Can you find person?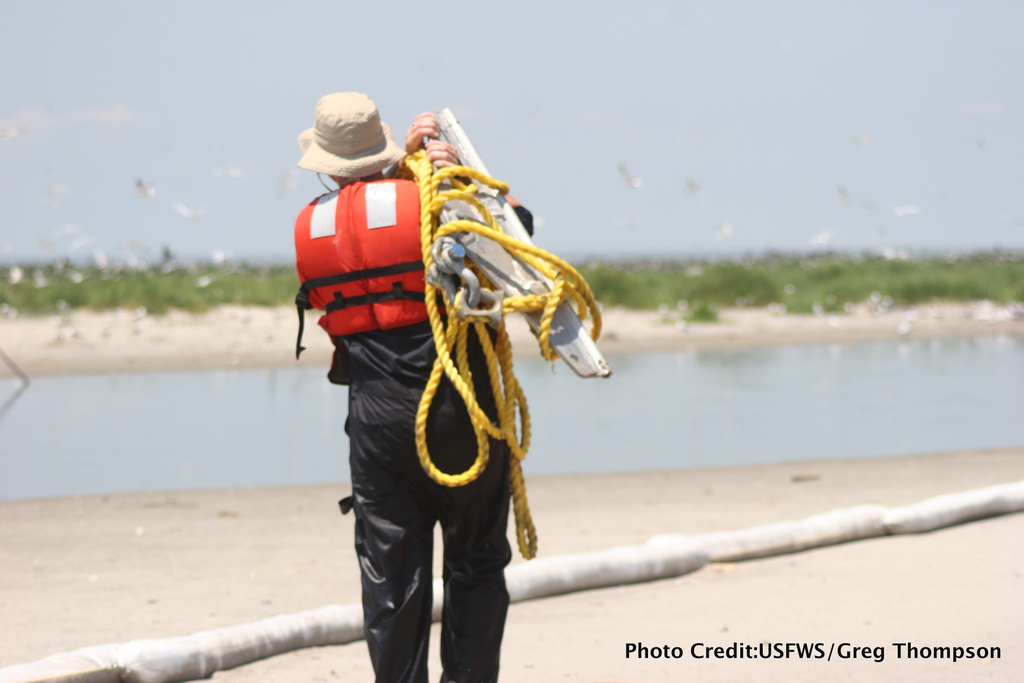
Yes, bounding box: (left=293, top=71, right=551, bottom=607).
